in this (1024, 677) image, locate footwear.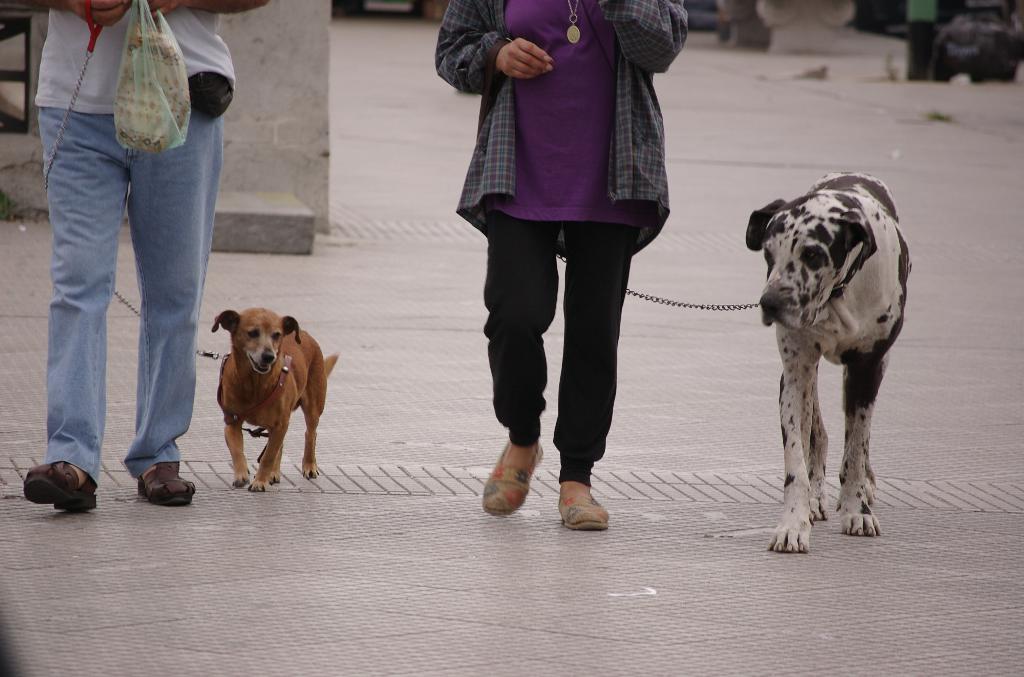
Bounding box: 19, 459, 99, 517.
